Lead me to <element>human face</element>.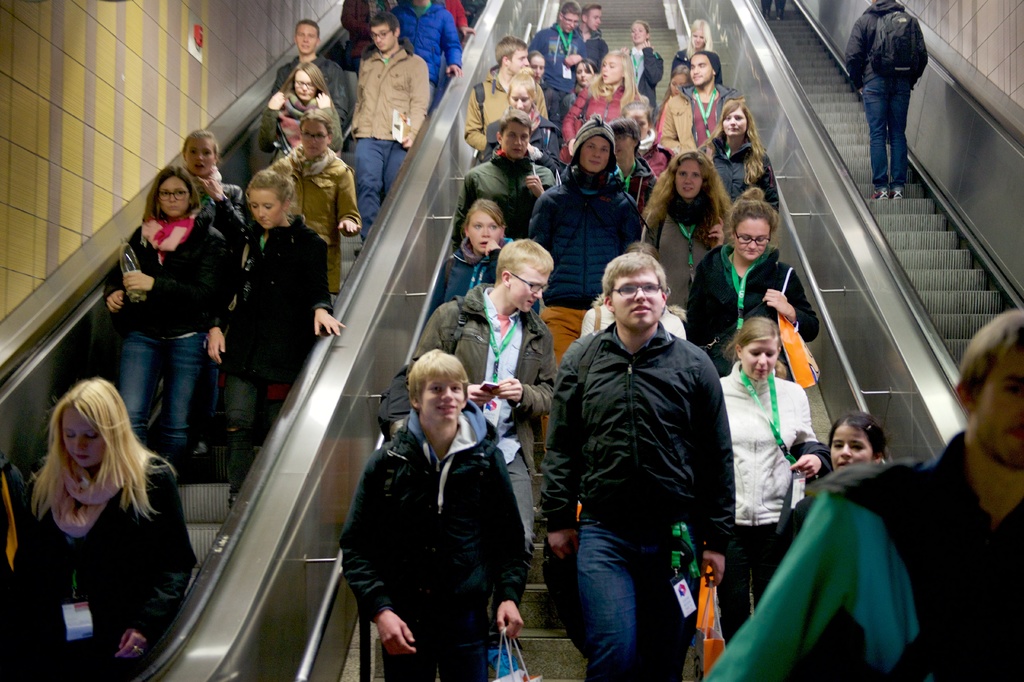
Lead to (608,271,663,328).
